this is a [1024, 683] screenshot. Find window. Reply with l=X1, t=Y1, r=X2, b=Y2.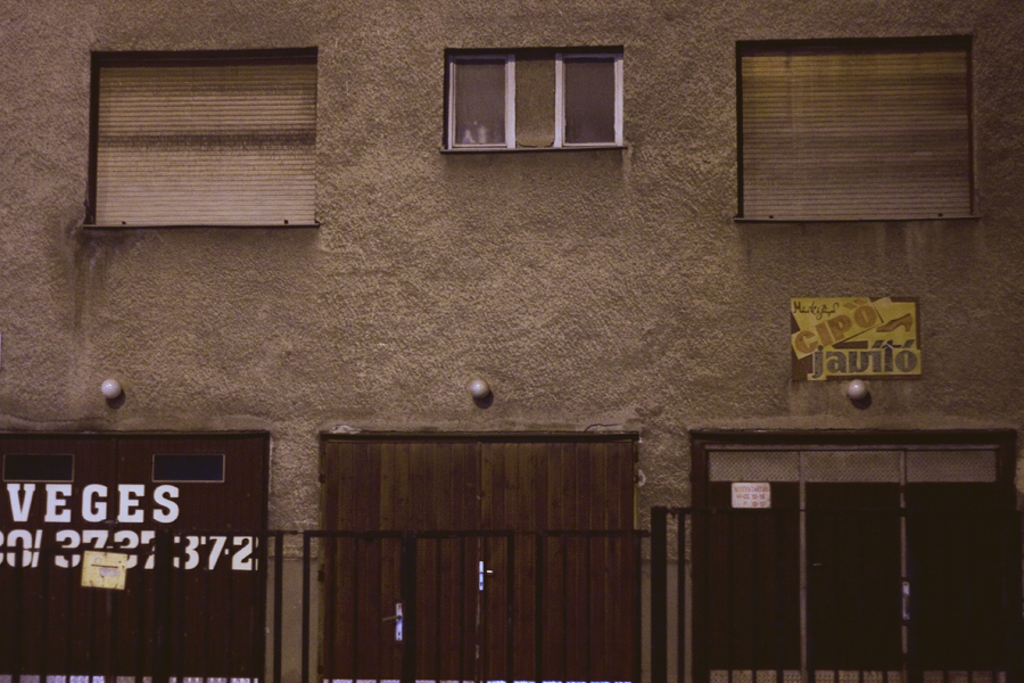
l=691, t=425, r=1023, b=682.
